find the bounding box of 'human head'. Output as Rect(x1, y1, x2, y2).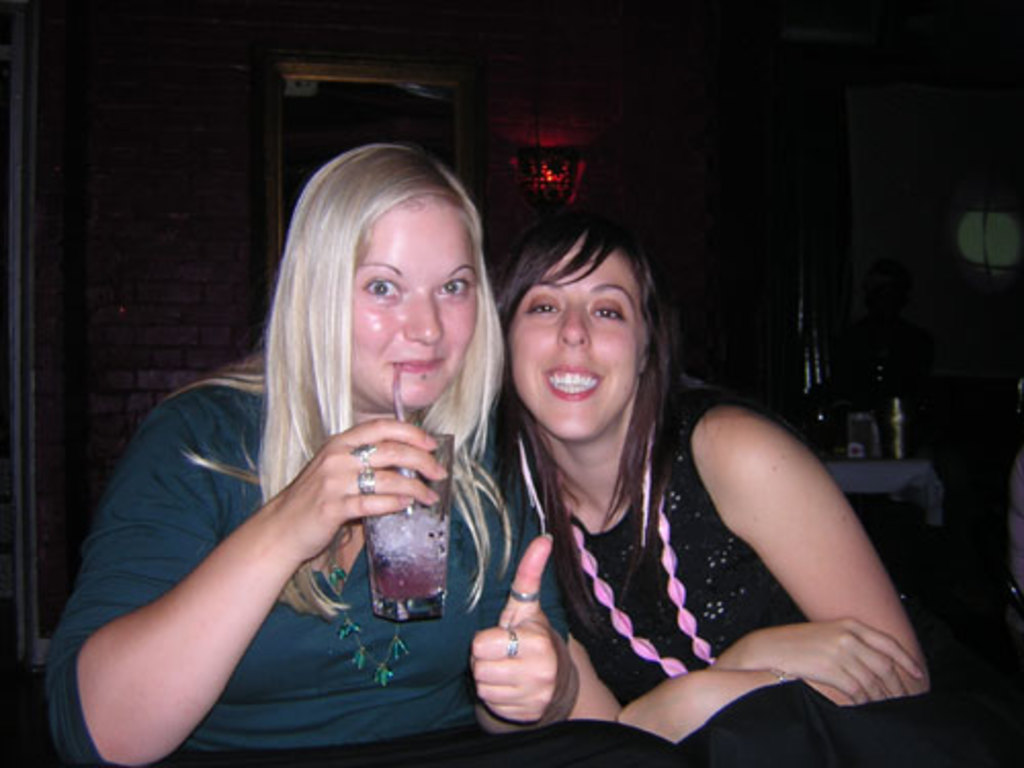
Rect(496, 203, 674, 444).
